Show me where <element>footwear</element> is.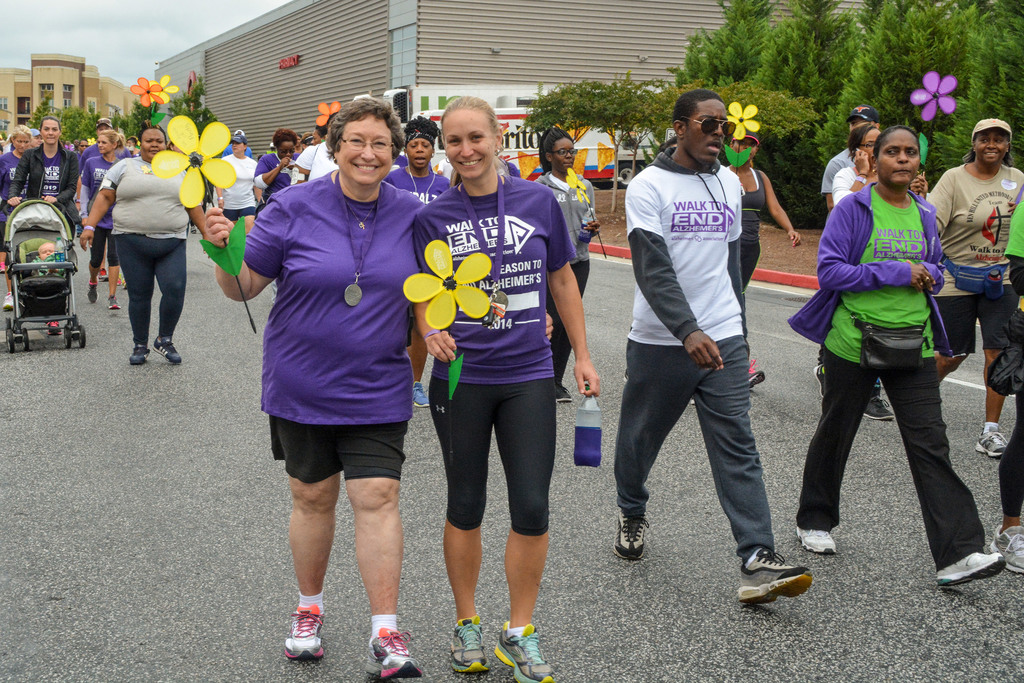
<element>footwear</element> is at BBox(451, 618, 493, 676).
